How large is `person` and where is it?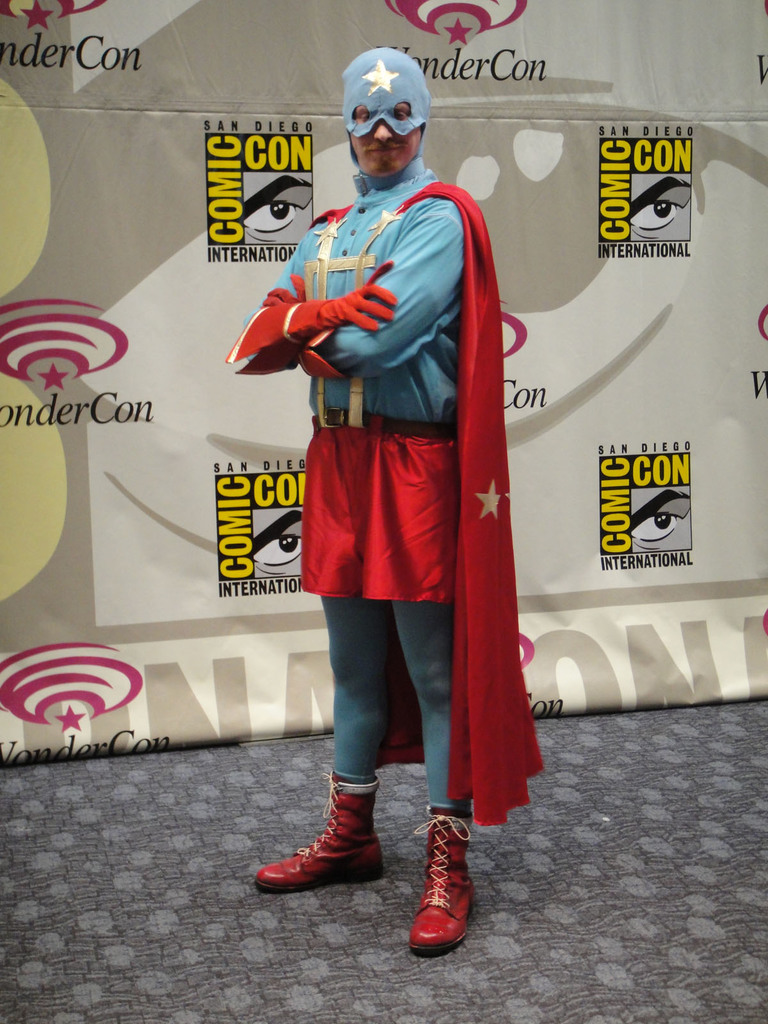
Bounding box: detection(630, 176, 689, 244).
